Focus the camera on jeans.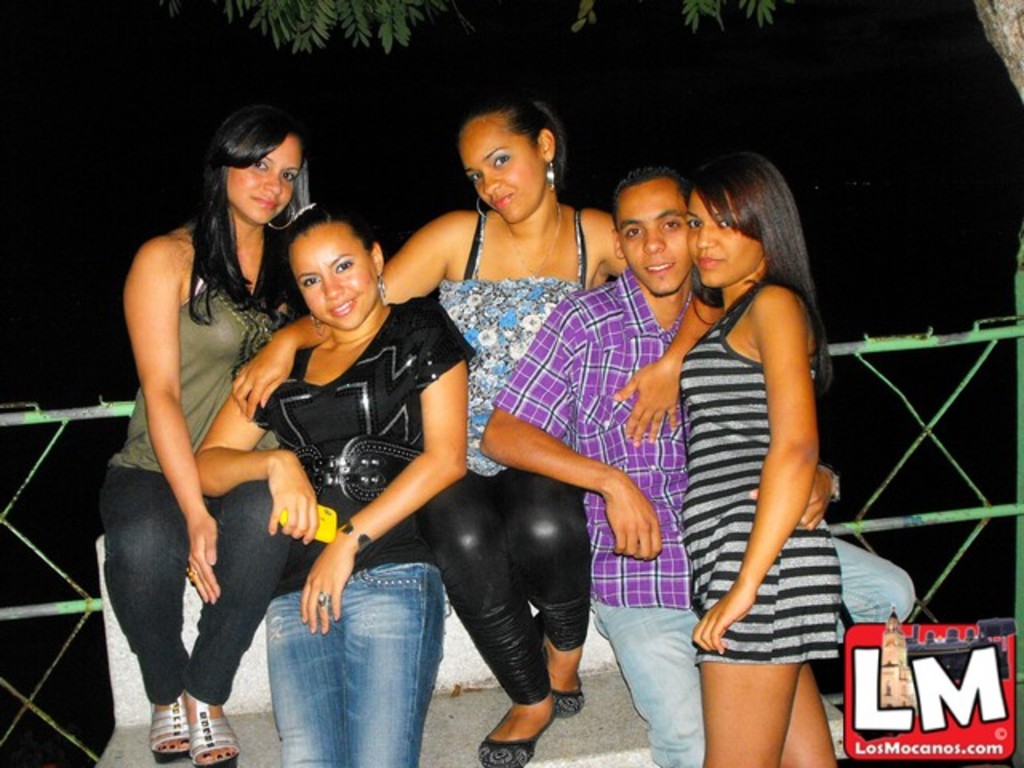
Focus region: select_region(261, 574, 442, 766).
